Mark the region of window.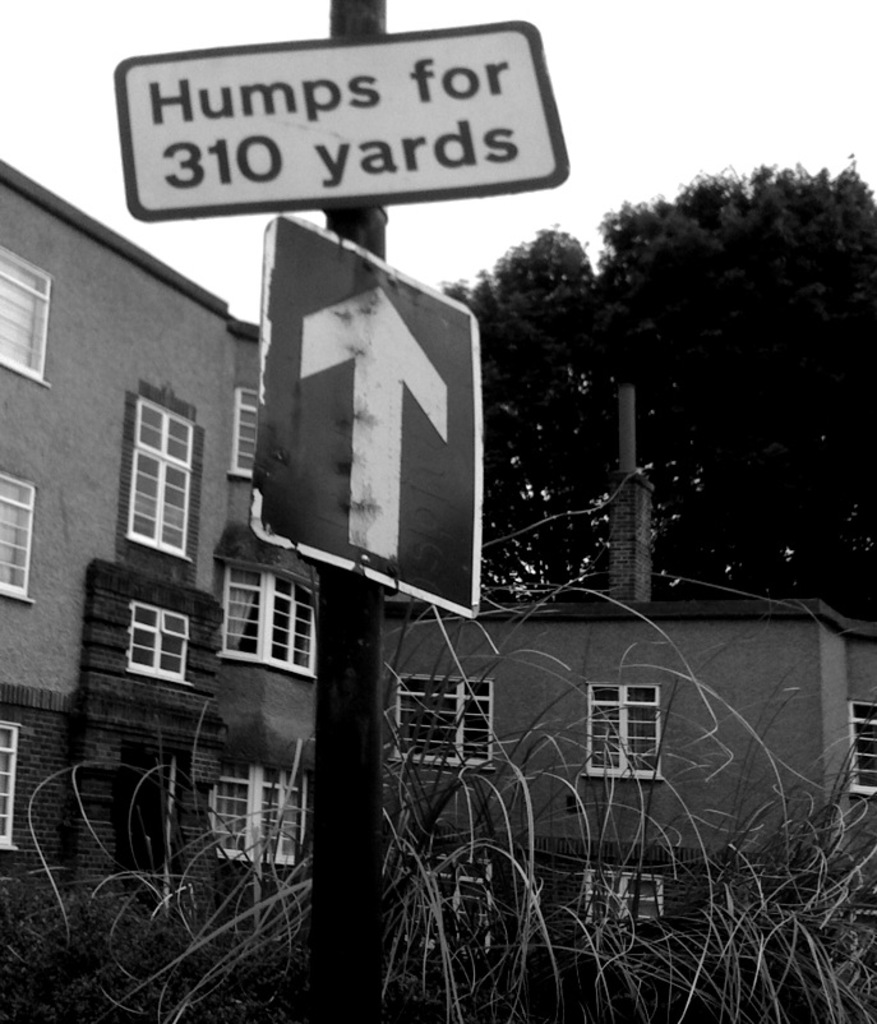
Region: select_region(583, 684, 673, 778).
